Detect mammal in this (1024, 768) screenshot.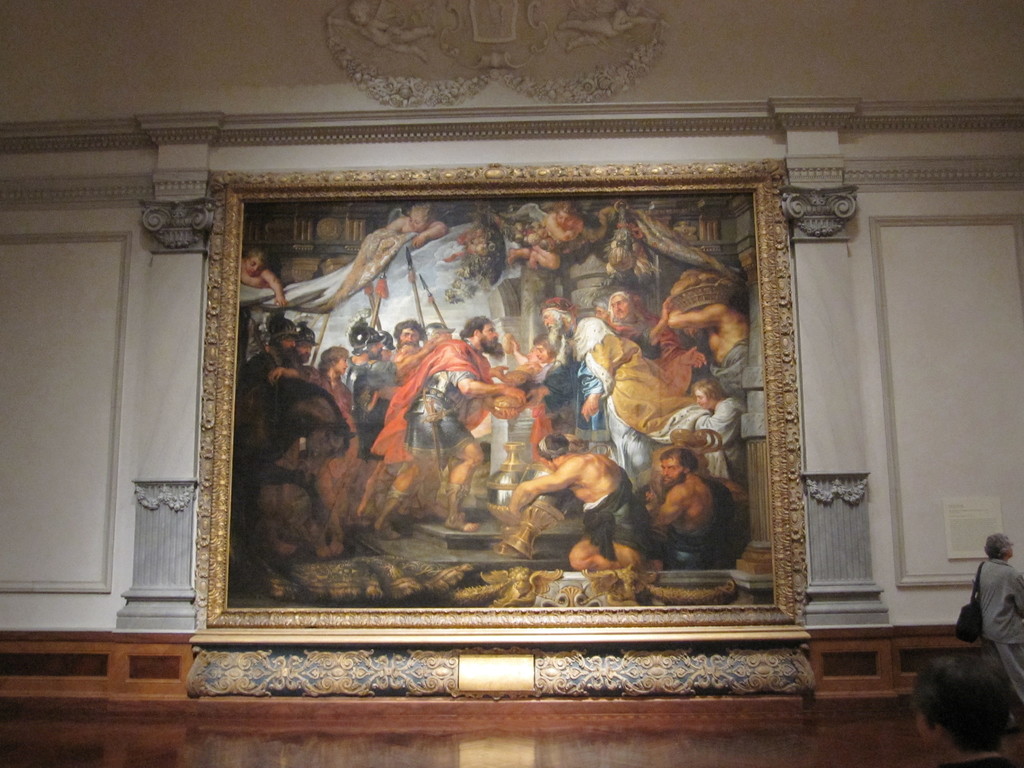
Detection: select_region(422, 319, 455, 340).
